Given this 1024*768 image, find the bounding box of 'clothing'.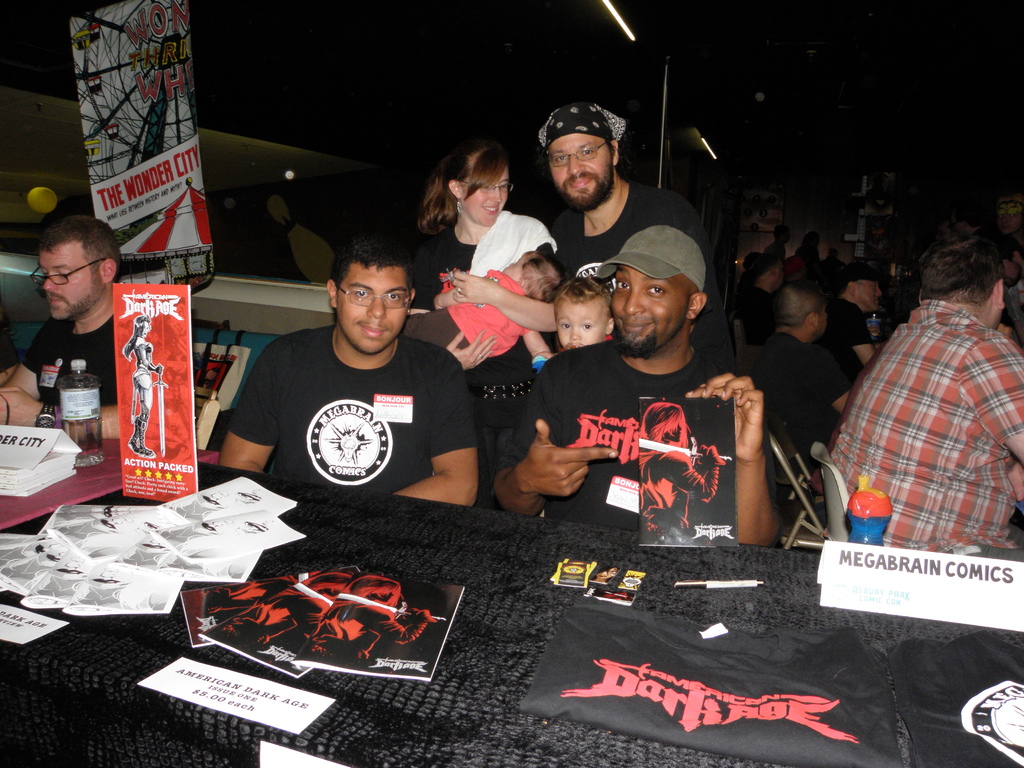
134/338/154/383.
